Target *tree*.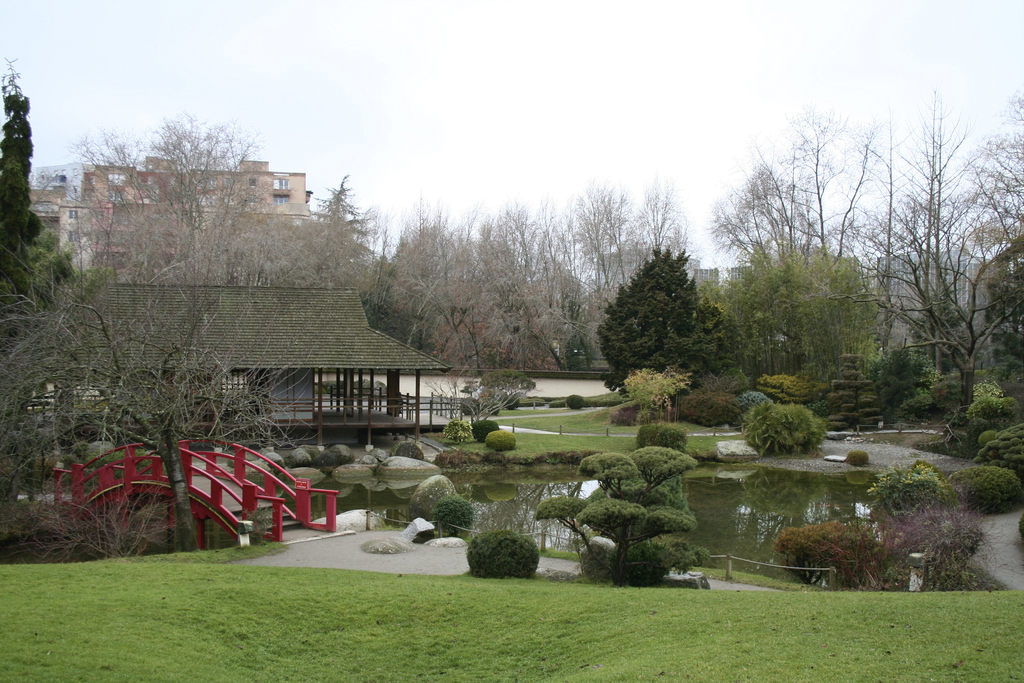
Target region: {"left": 620, "top": 368, "right": 702, "bottom": 427}.
